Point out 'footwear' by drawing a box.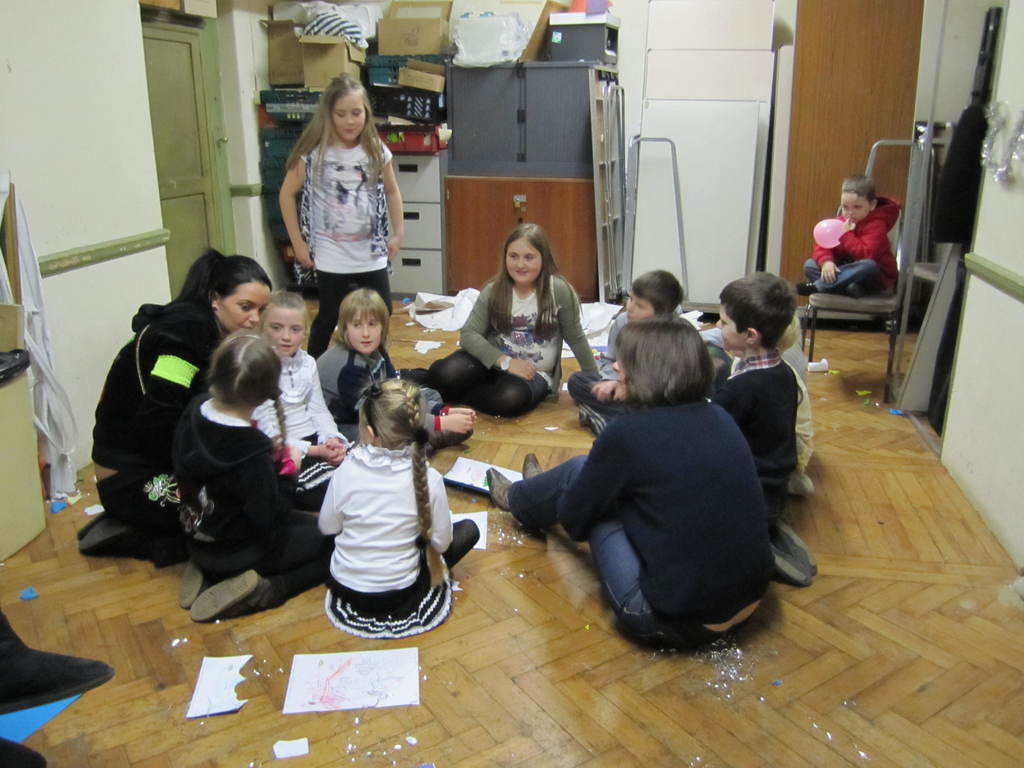
<box>488,463,515,525</box>.
